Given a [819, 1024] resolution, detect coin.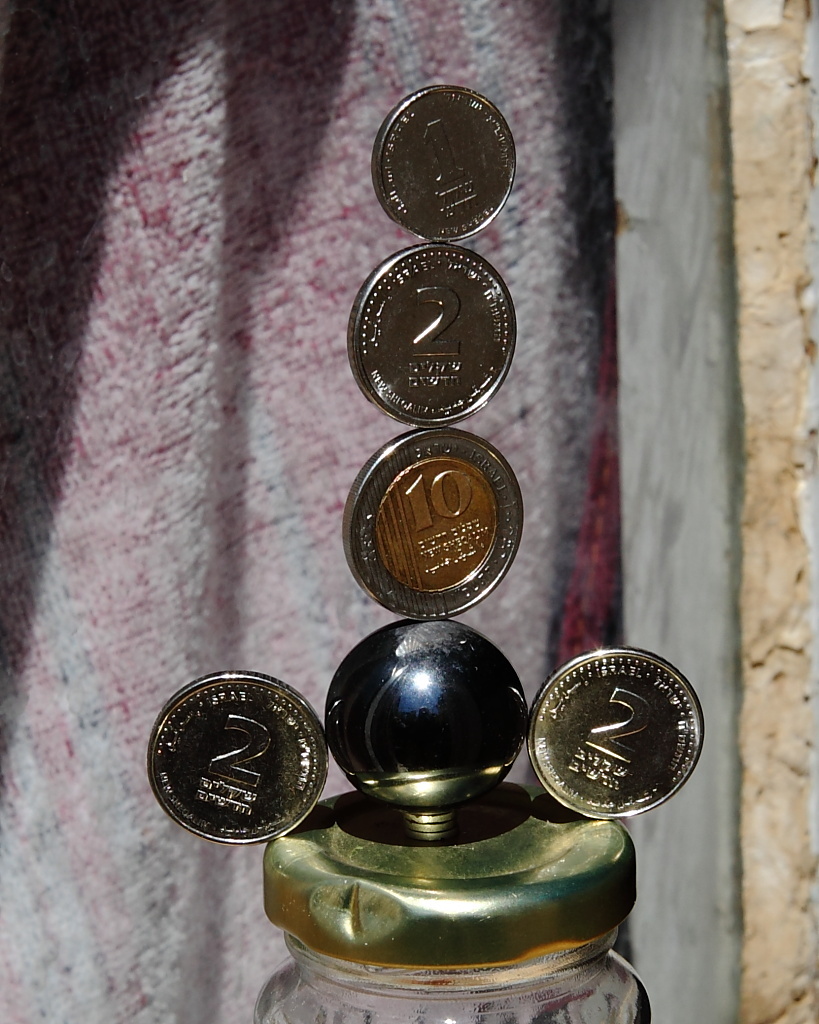
(x1=139, y1=671, x2=320, y2=843).
